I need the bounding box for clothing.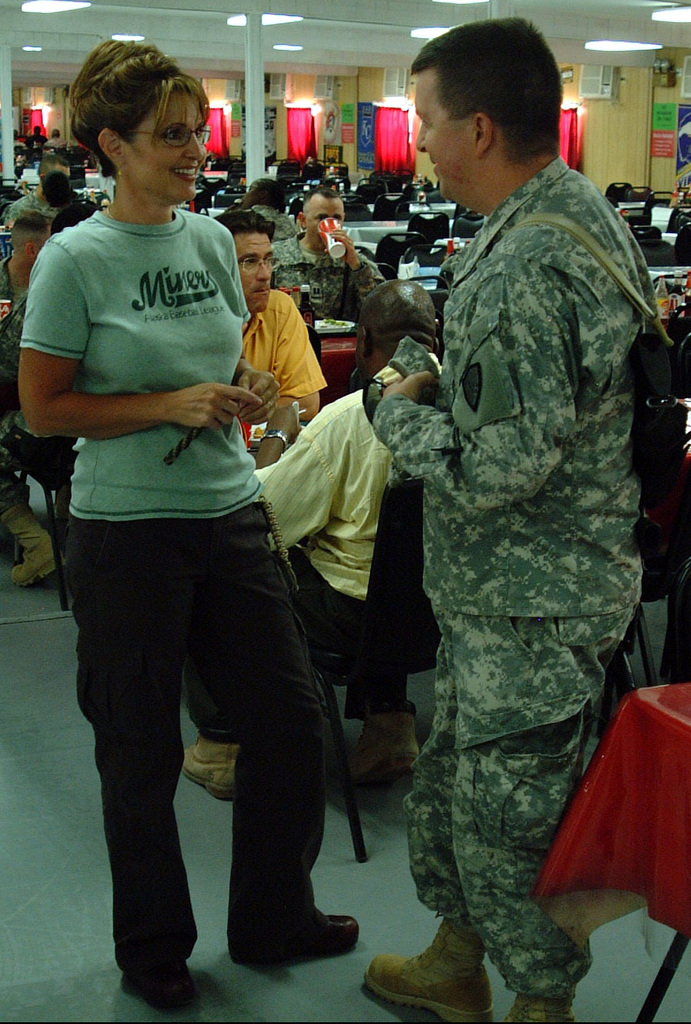
Here it is: bbox=[79, 502, 346, 961].
